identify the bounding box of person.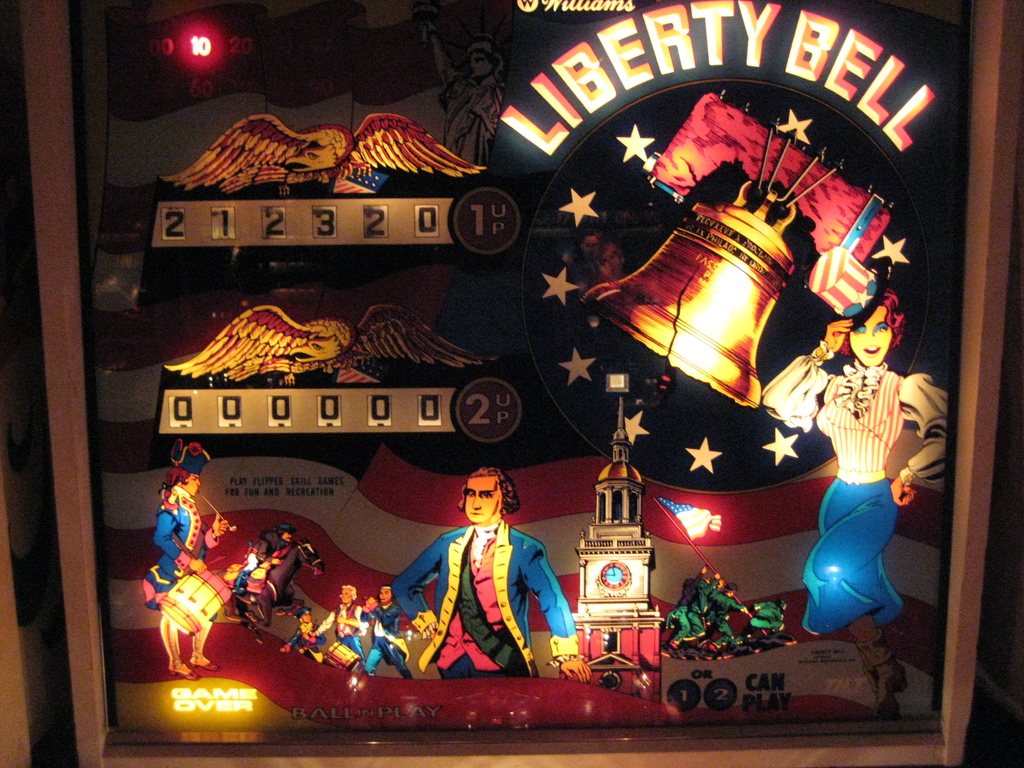
<bbox>314, 584, 371, 677</bbox>.
